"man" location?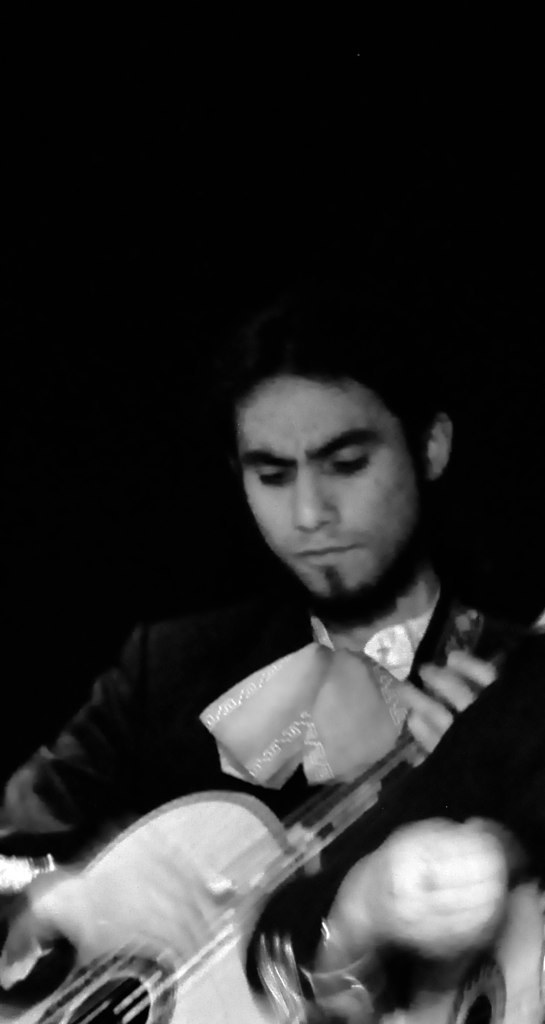
[left=0, top=317, right=544, bottom=1023]
